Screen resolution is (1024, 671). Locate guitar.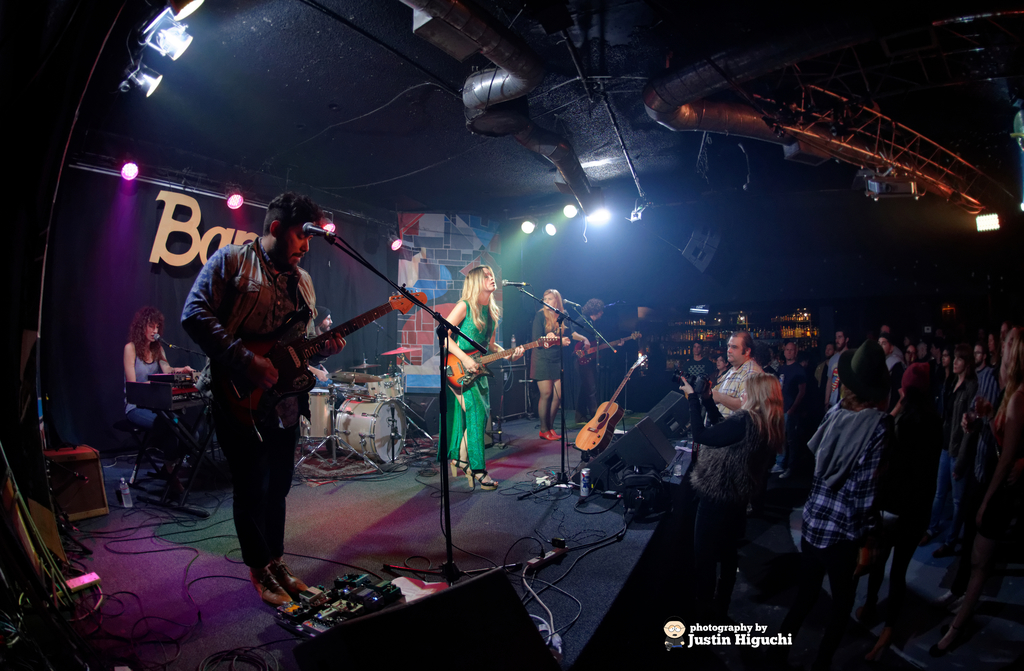
<bbox>440, 326, 566, 398</bbox>.
